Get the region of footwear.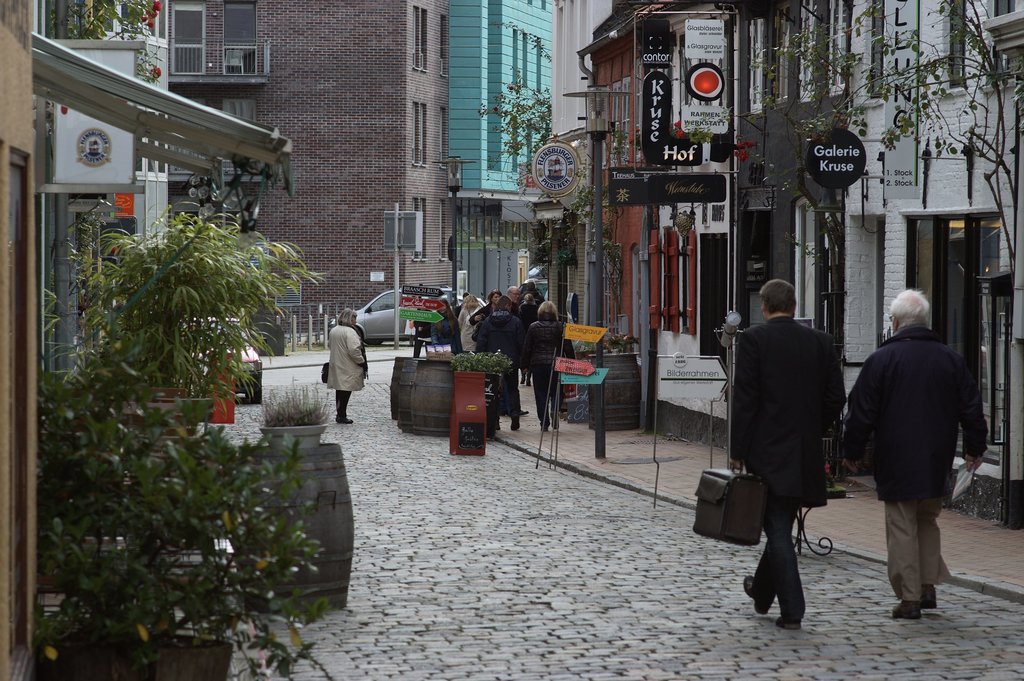
Rect(742, 575, 764, 614).
